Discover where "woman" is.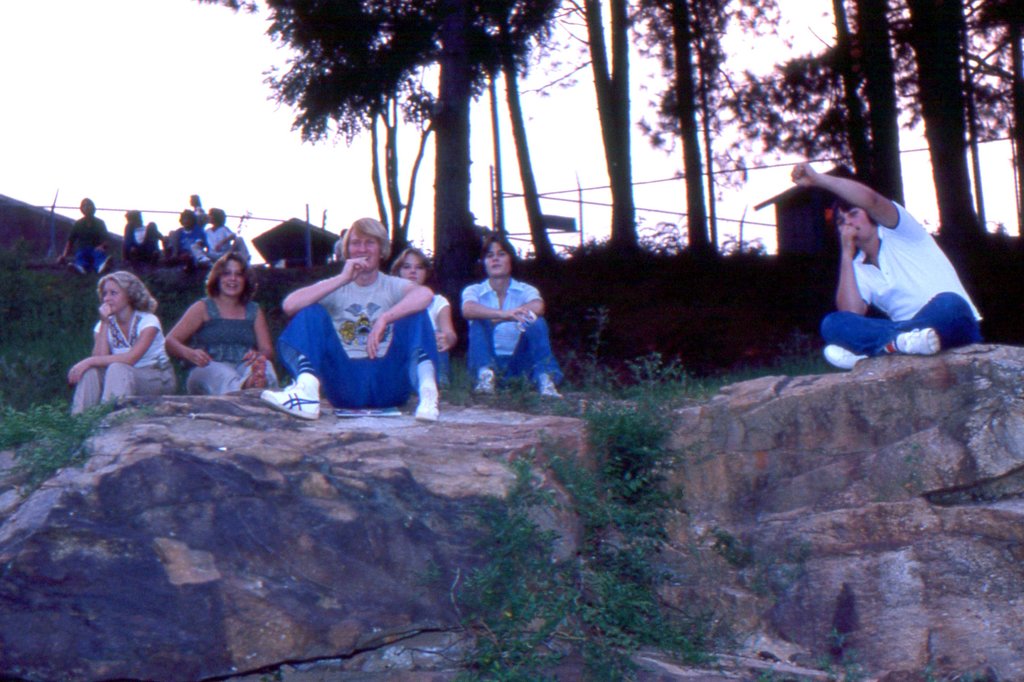
Discovered at <region>159, 241, 295, 410</region>.
